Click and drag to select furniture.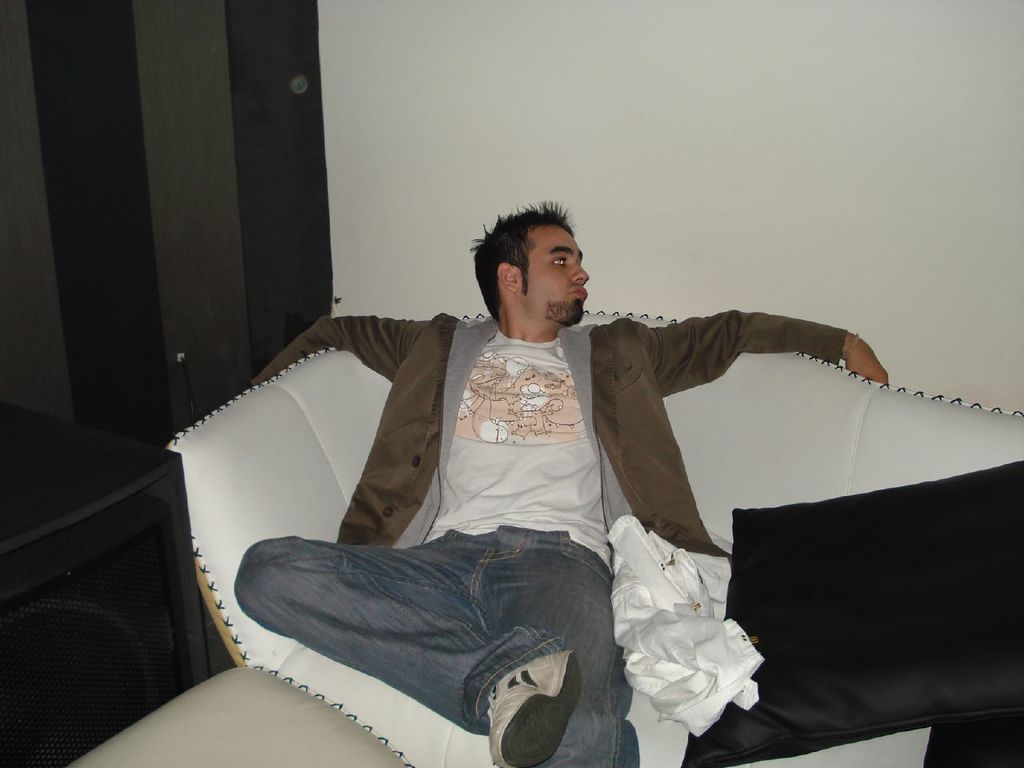
Selection: [66, 669, 410, 767].
